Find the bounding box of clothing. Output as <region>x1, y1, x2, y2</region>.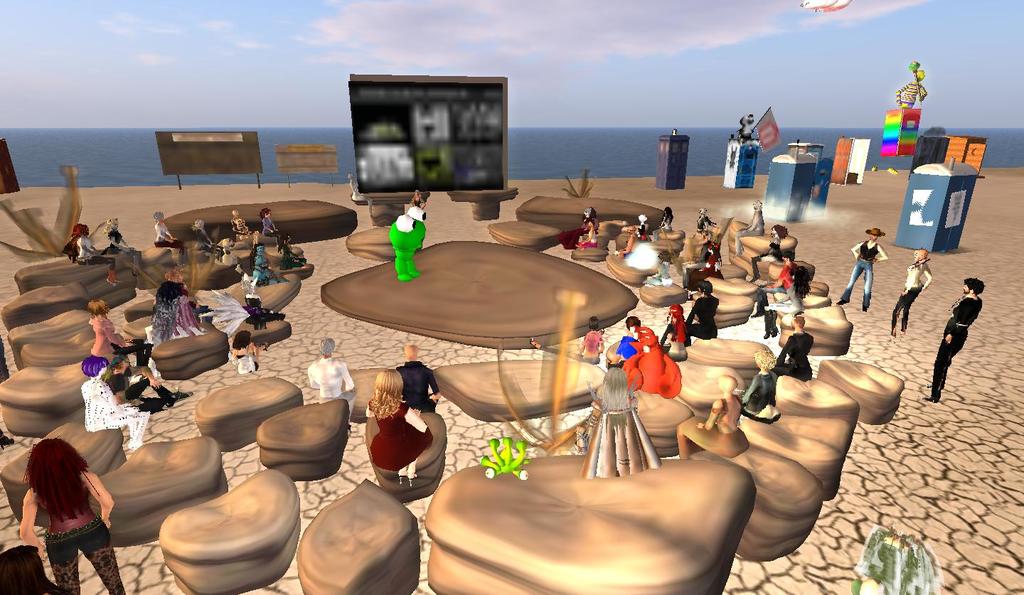
<region>684, 293, 720, 339</region>.
